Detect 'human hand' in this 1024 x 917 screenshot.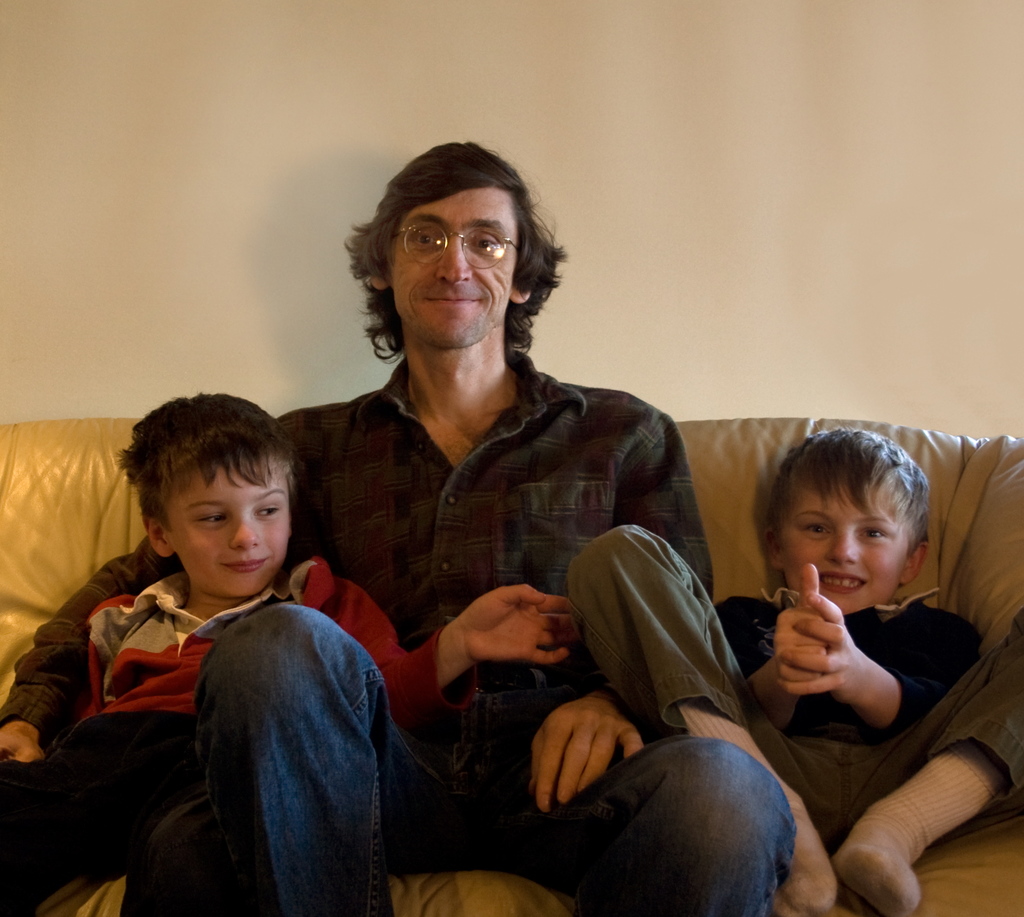
Detection: select_region(531, 686, 647, 812).
